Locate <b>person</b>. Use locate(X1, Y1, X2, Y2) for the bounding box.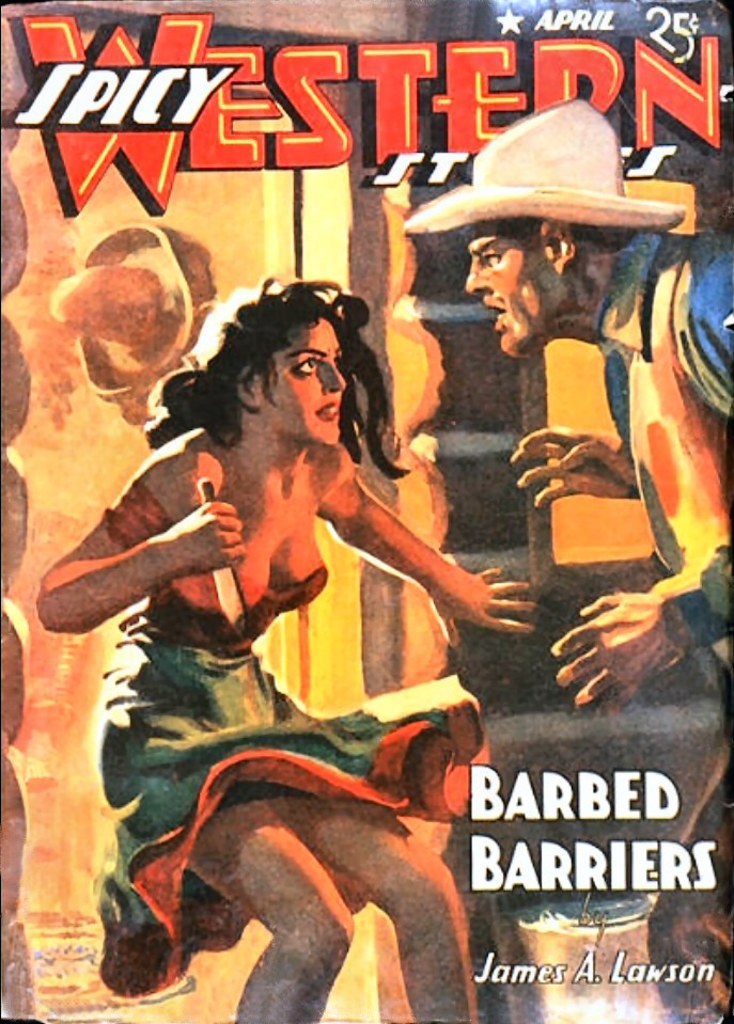
locate(37, 275, 536, 1023).
